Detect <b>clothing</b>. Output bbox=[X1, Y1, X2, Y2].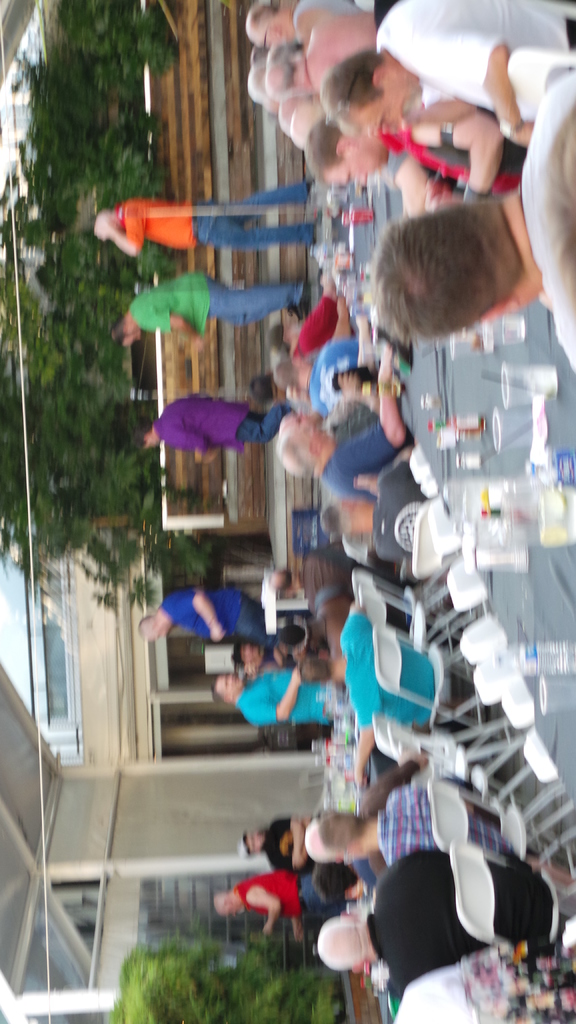
bbox=[262, 812, 319, 868].
